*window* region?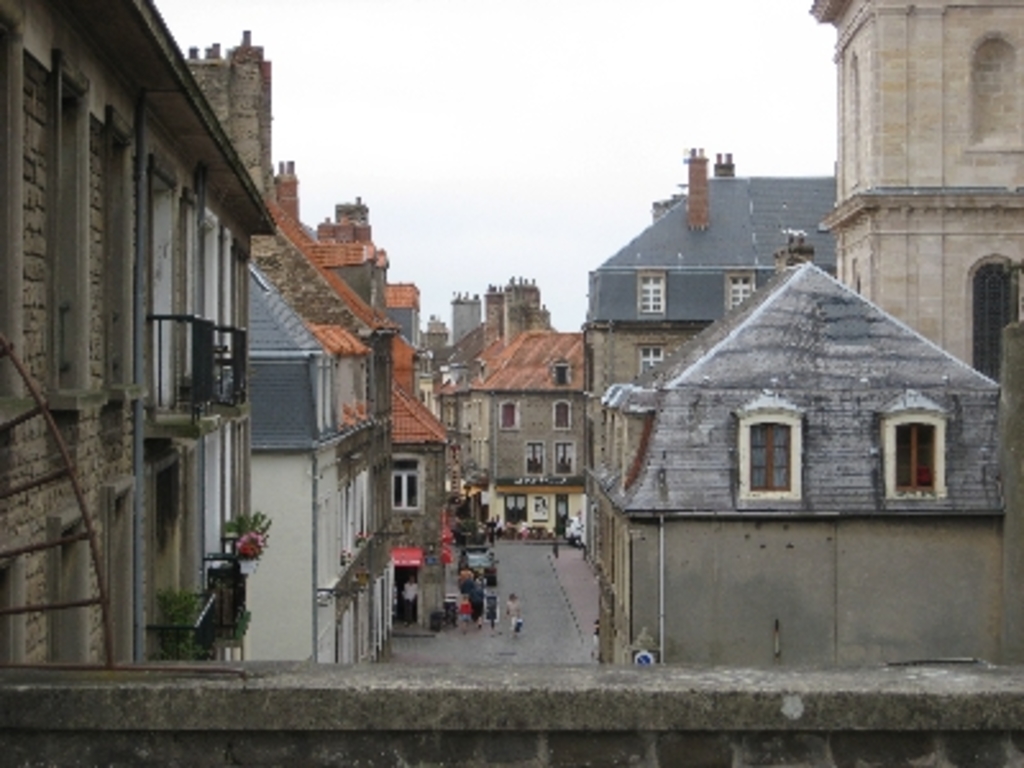
<bbox>504, 494, 530, 527</bbox>
